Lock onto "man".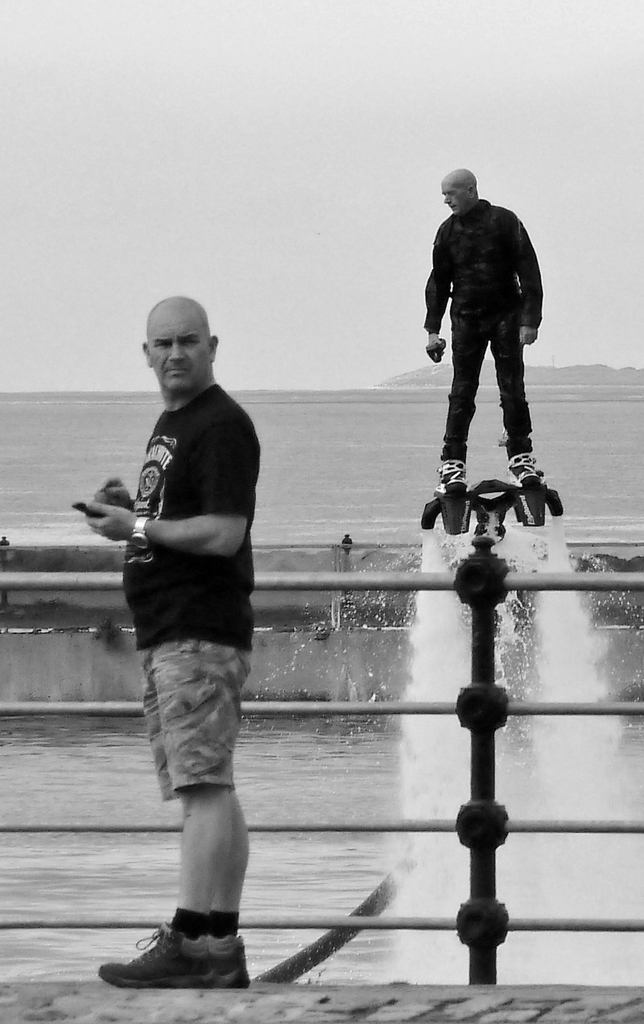
Locked: x1=426, y1=165, x2=549, y2=500.
